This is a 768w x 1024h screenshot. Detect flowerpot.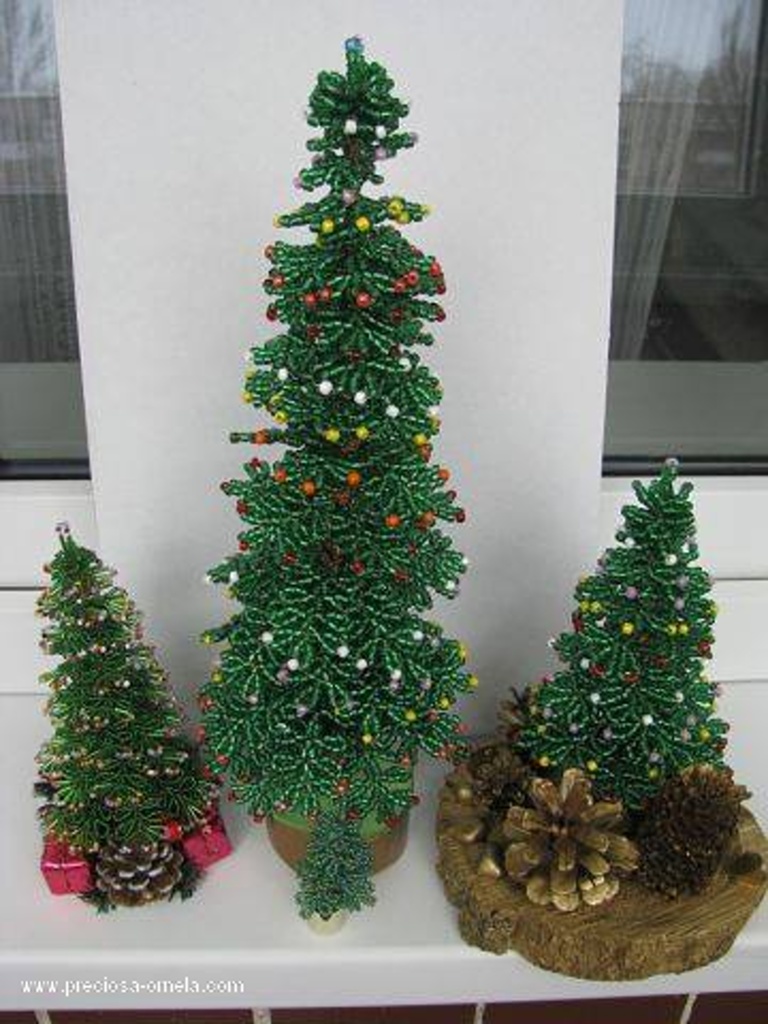
[x1=441, y1=706, x2=767, y2=979].
